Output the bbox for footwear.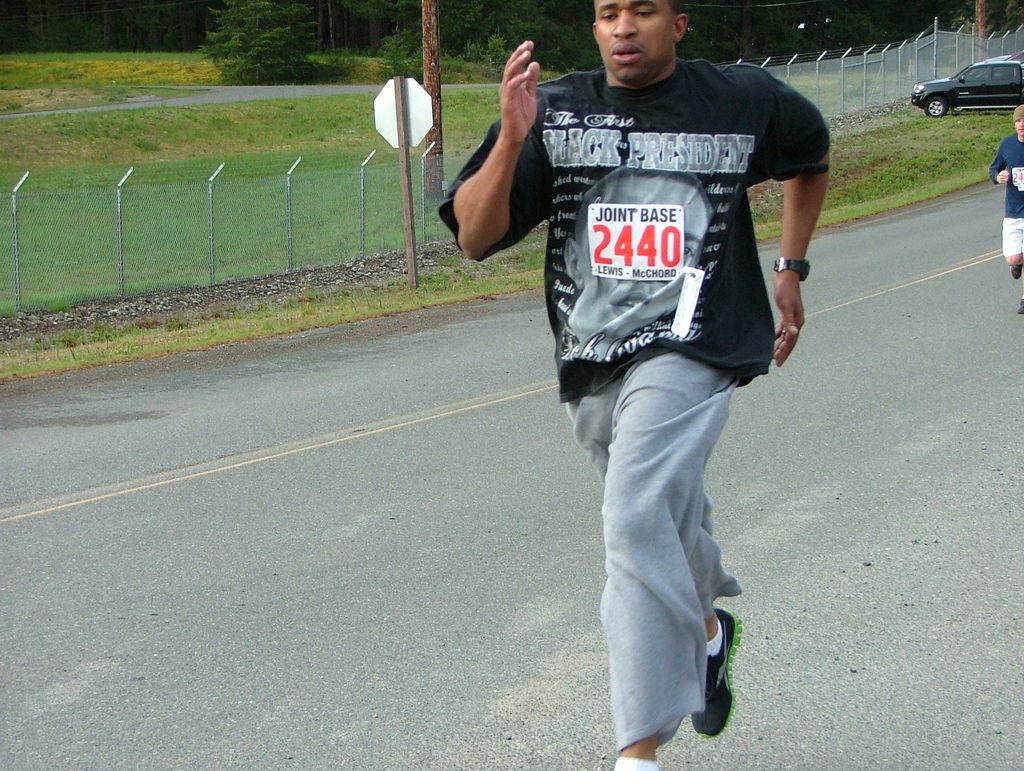
box(1008, 263, 1021, 279).
